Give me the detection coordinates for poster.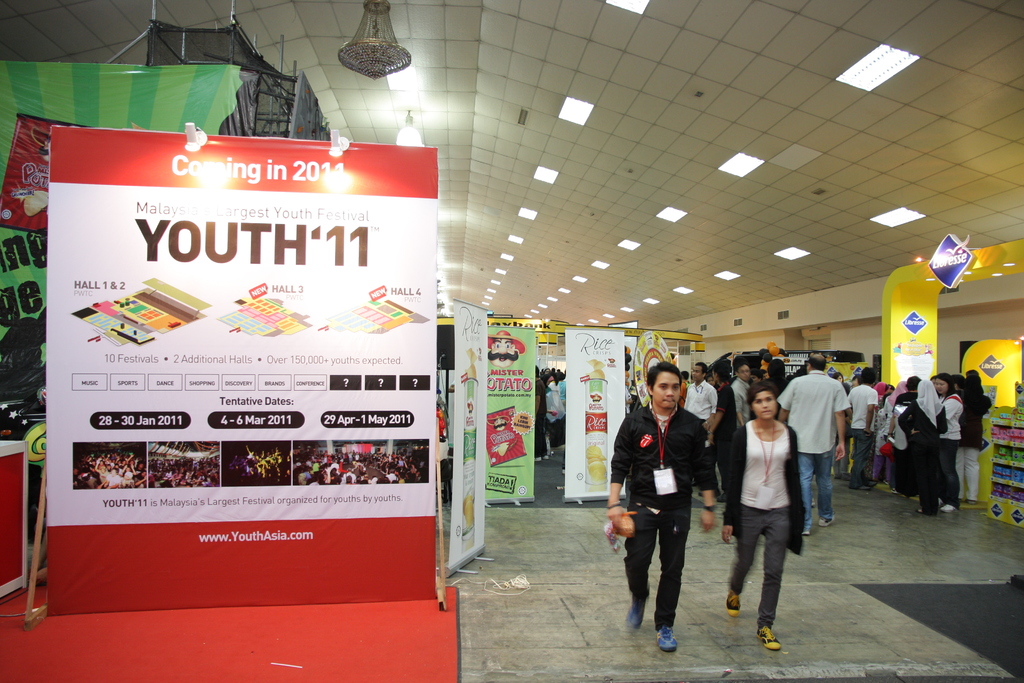
box(451, 299, 490, 569).
